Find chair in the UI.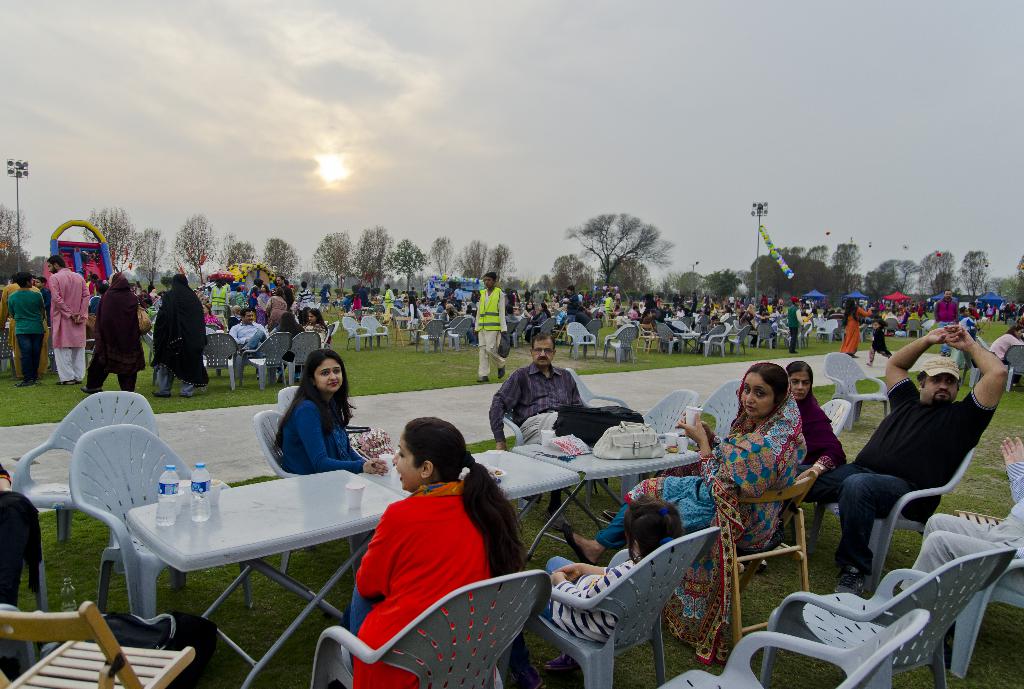
UI element at box(499, 412, 577, 522).
